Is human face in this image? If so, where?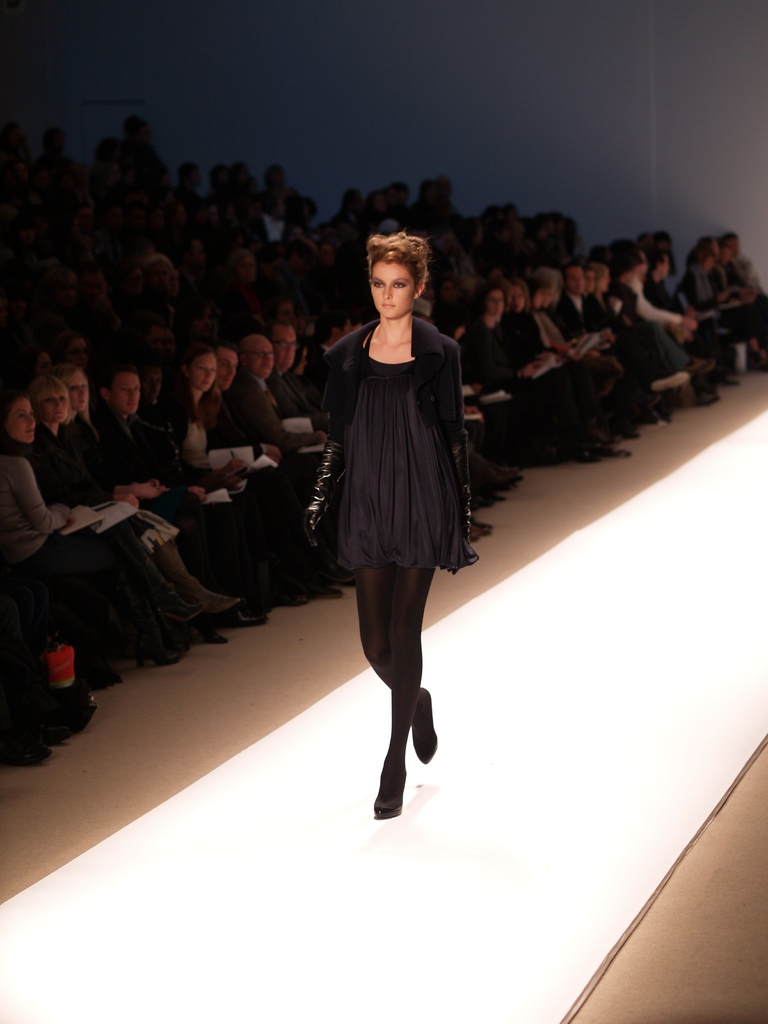
Yes, at box=[3, 396, 38, 449].
